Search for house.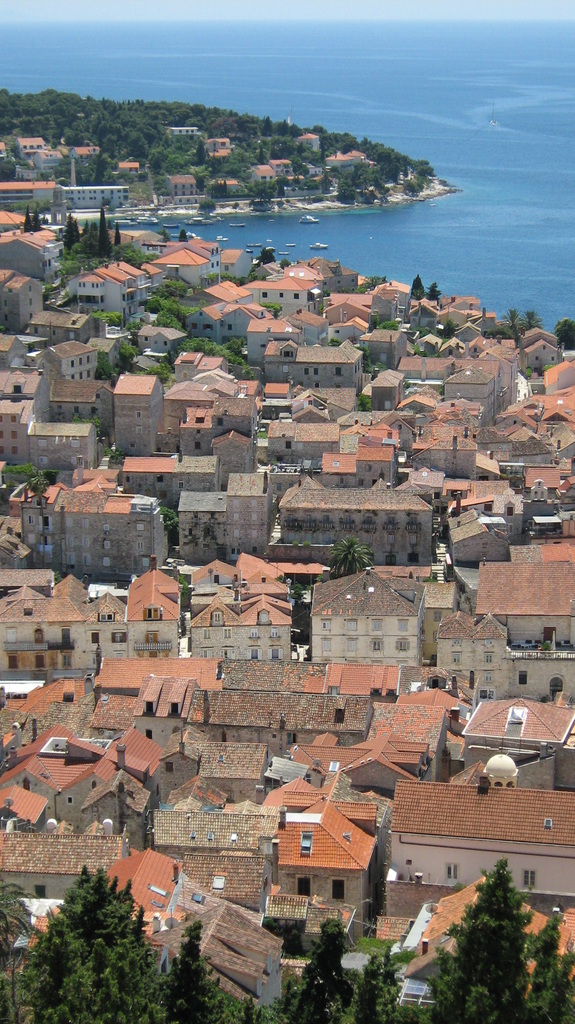
Found at rect(42, 341, 100, 372).
